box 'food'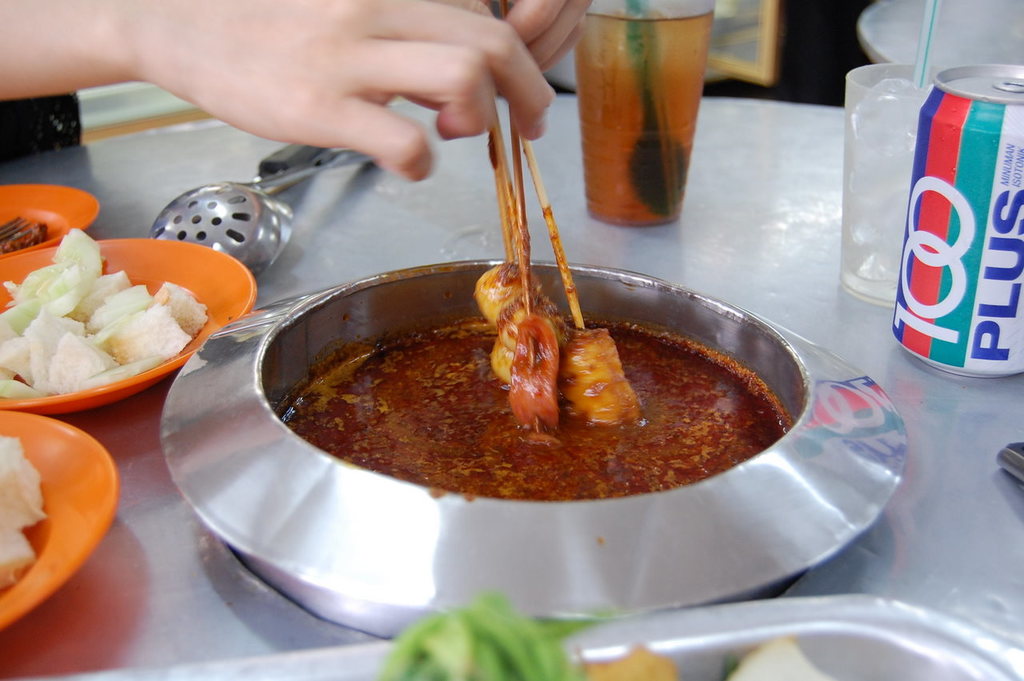
(x1=473, y1=264, x2=638, y2=431)
